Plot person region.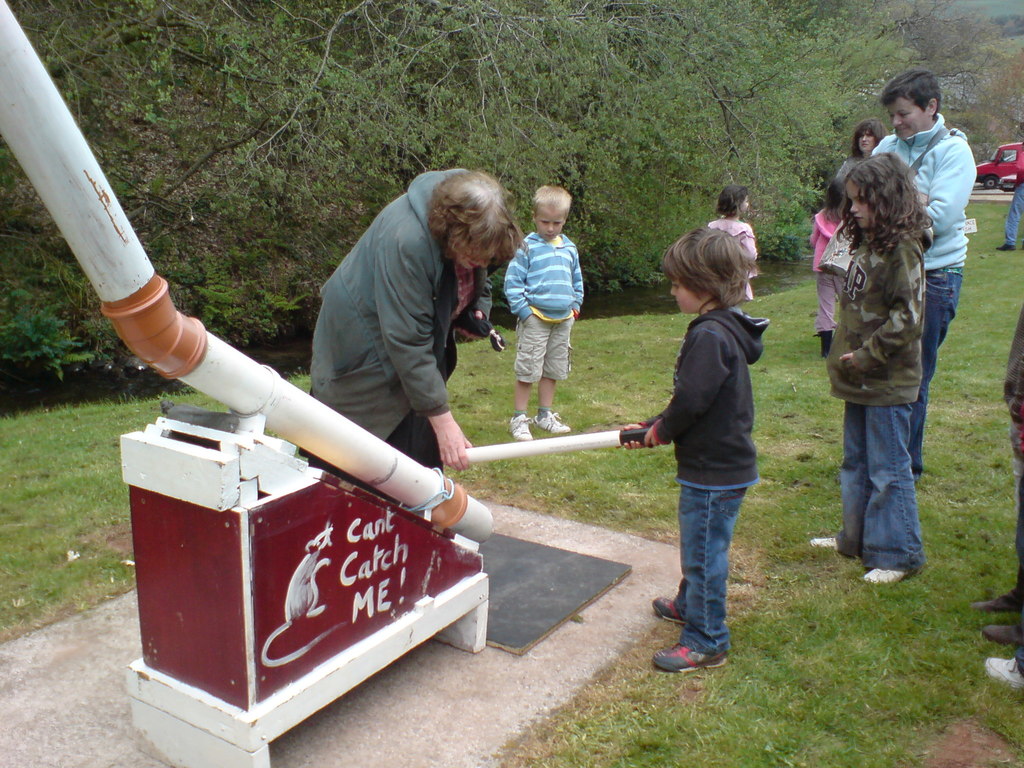
Plotted at 307 164 524 514.
